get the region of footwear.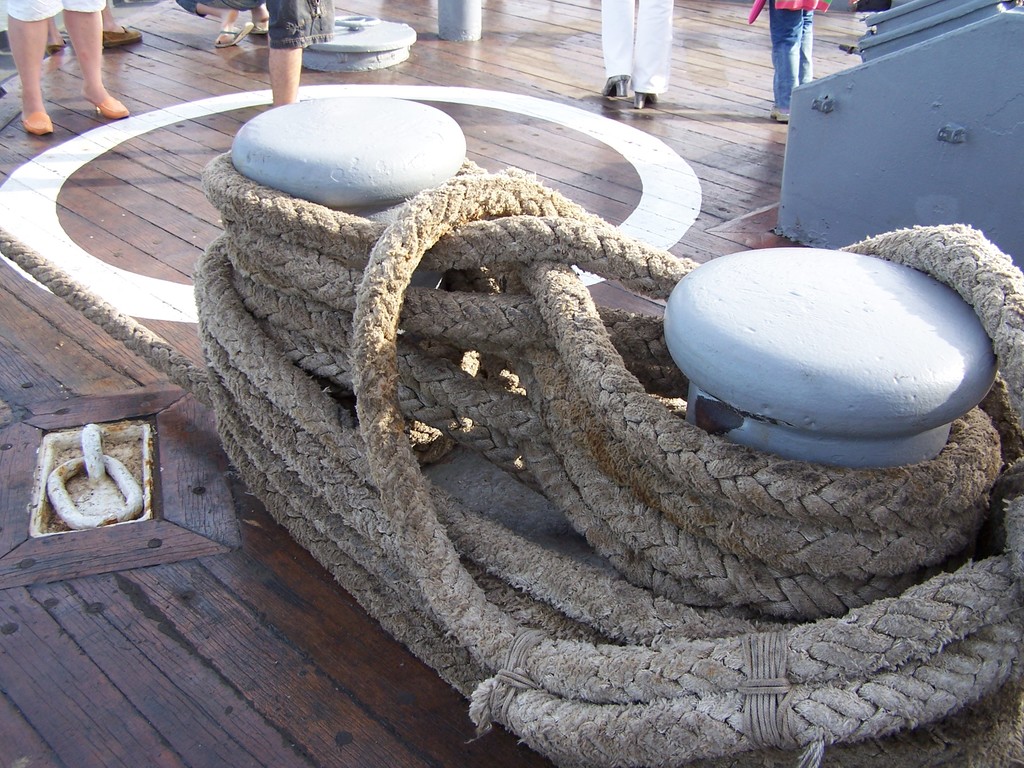
(x1=93, y1=23, x2=149, y2=51).
